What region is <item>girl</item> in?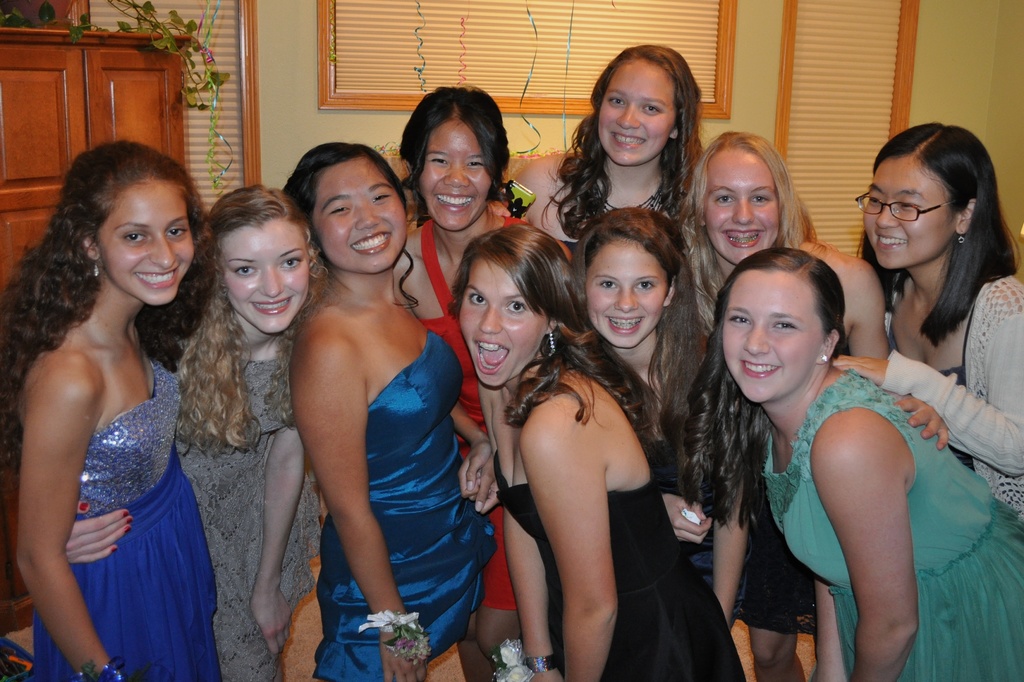
pyautogui.locateOnScreen(671, 127, 898, 357).
